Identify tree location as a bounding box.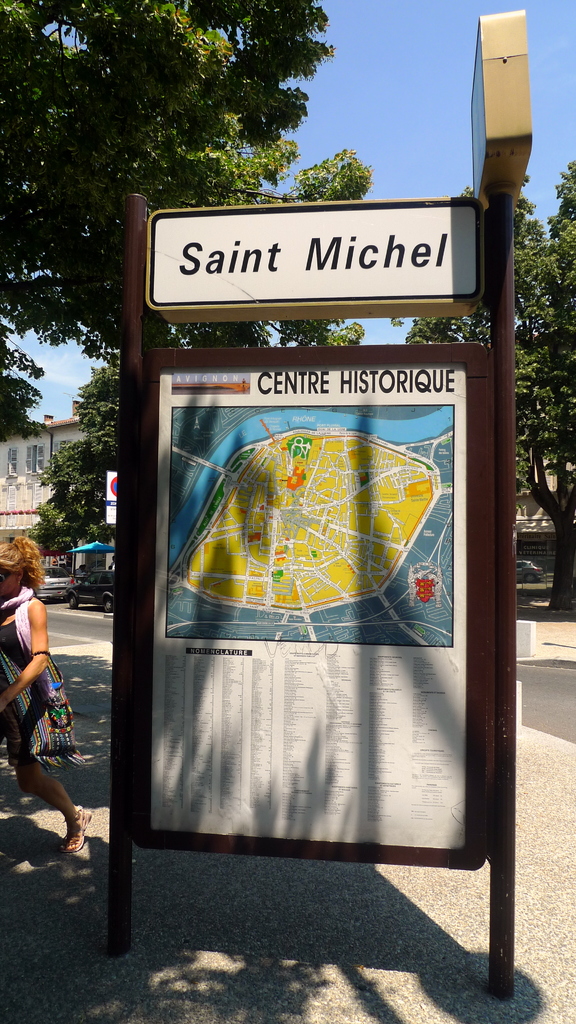
(left=0, top=0, right=385, bottom=371).
